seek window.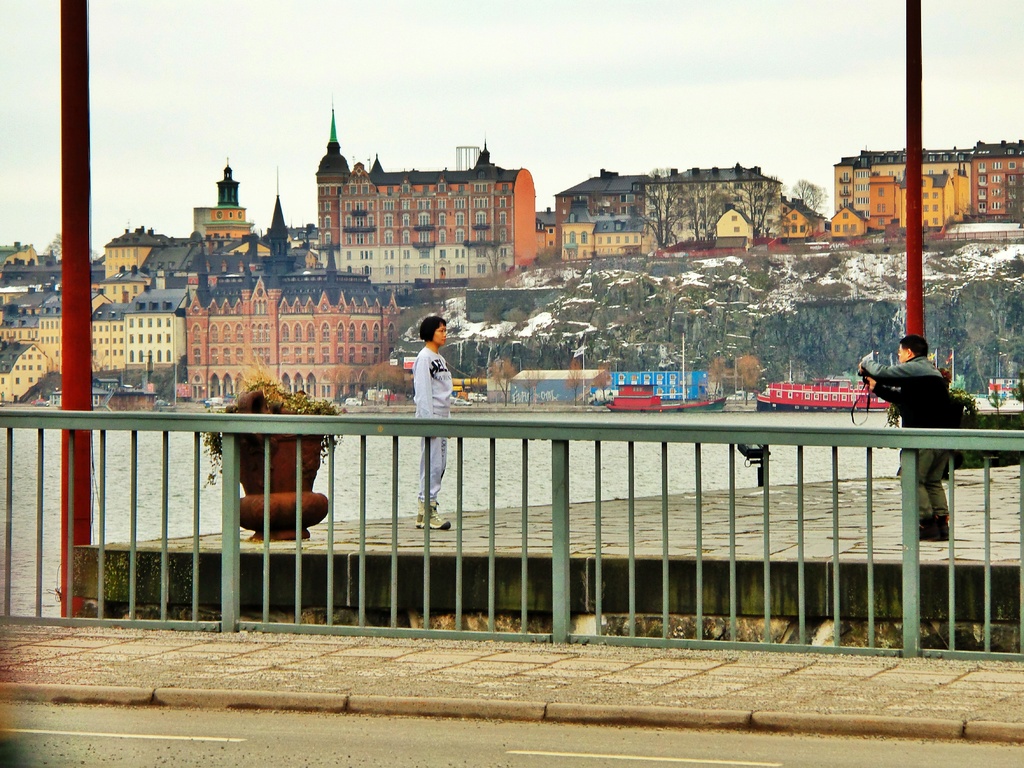
box(1009, 190, 1016, 196).
